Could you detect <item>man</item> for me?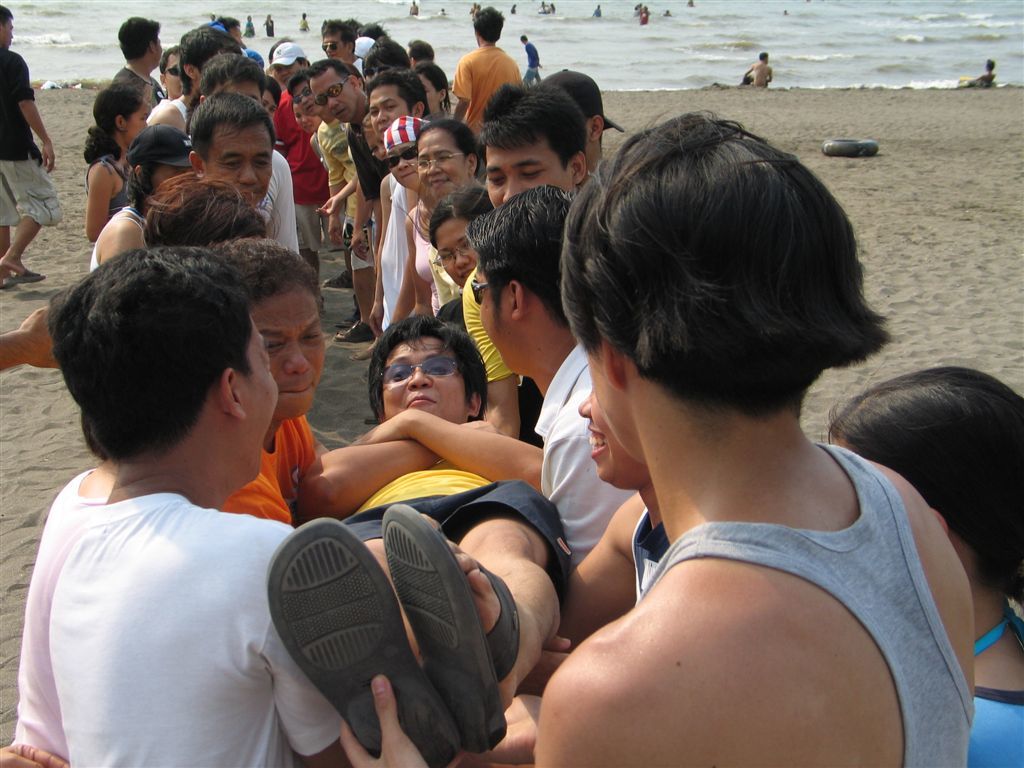
Detection result: {"left": 336, "top": 104, "right": 974, "bottom": 767}.
